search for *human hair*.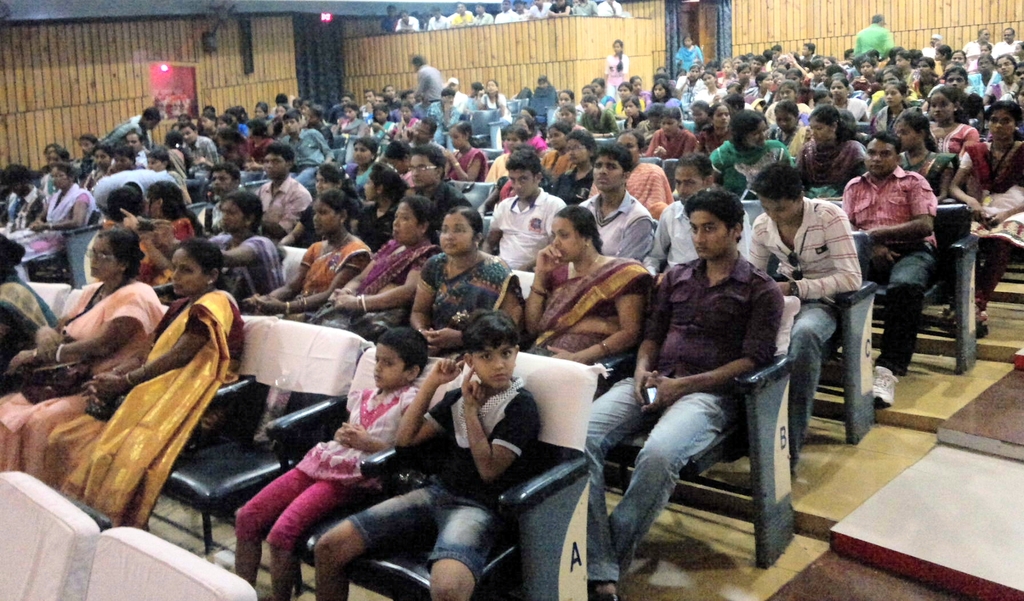
Found at 504/147/541/175.
